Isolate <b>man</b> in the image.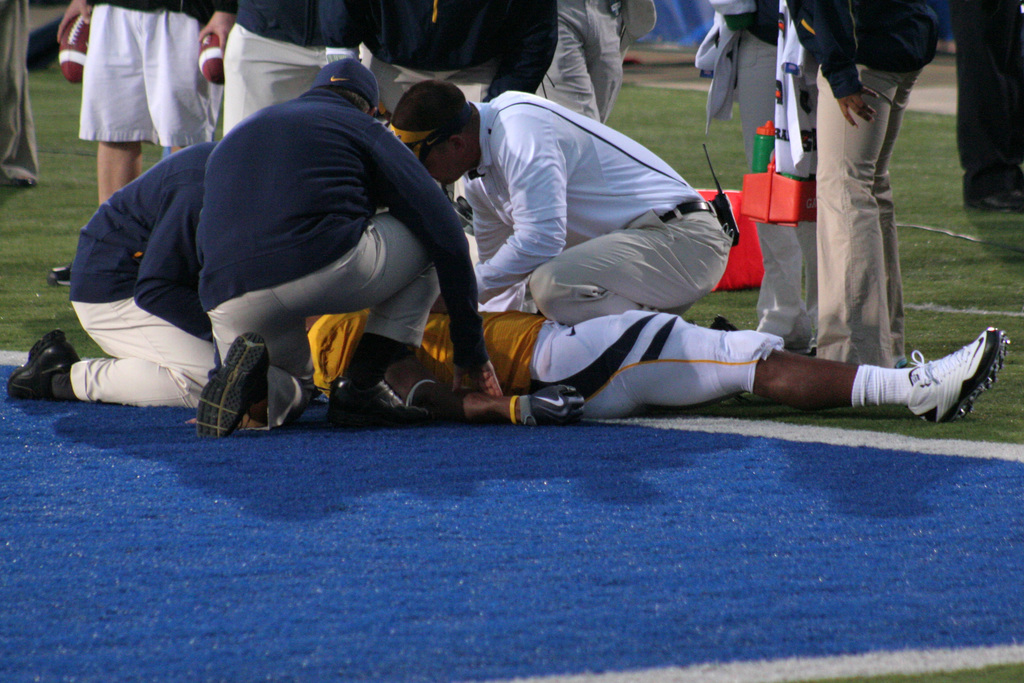
Isolated region: [731, 0, 826, 357].
